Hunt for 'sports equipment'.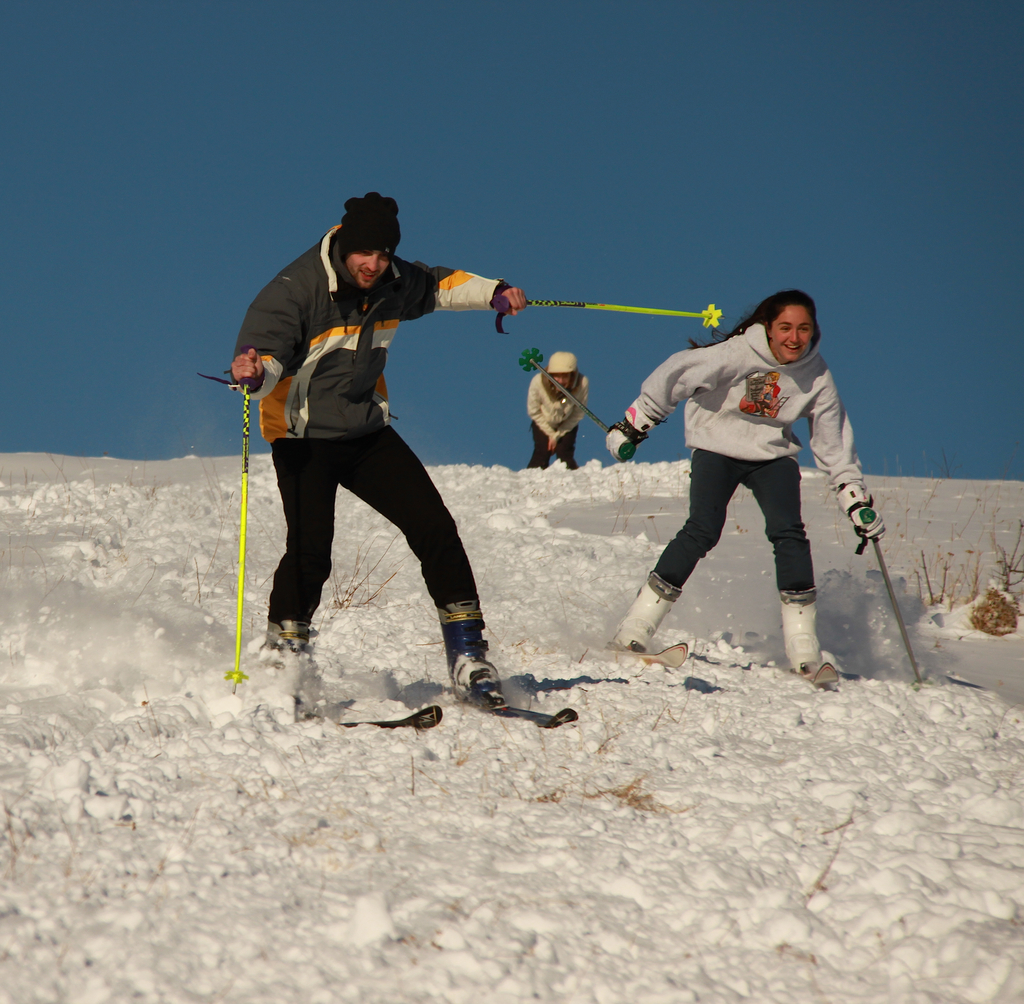
Hunted down at <box>832,478,890,545</box>.
